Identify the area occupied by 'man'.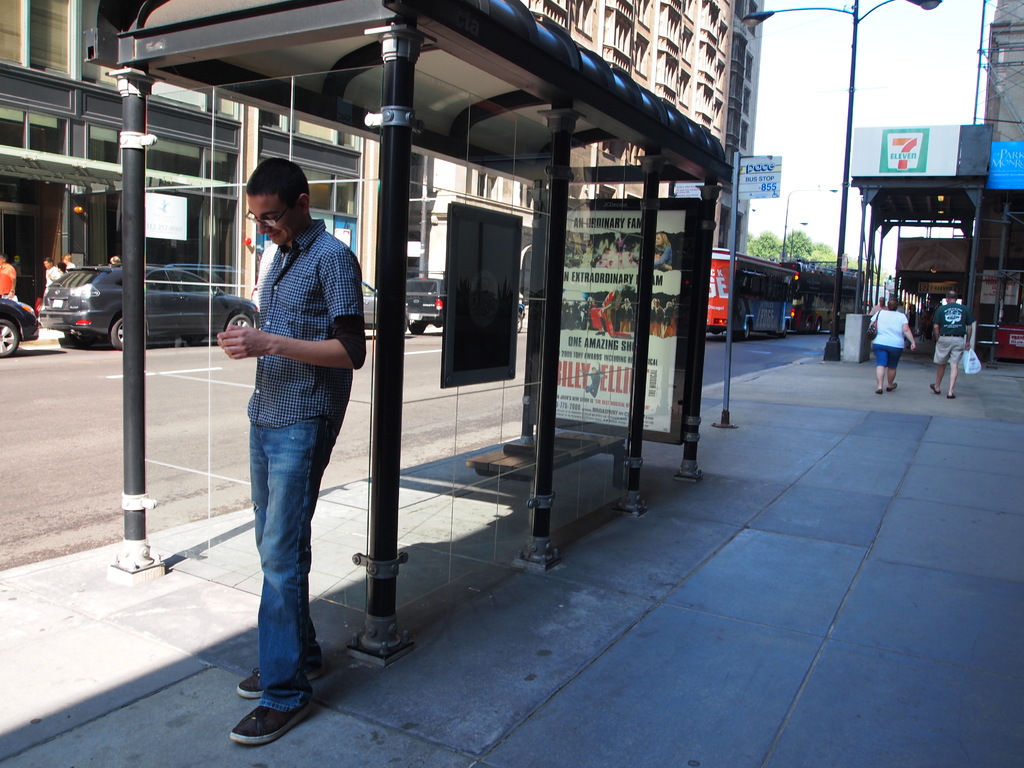
Area: select_region(868, 295, 886, 316).
